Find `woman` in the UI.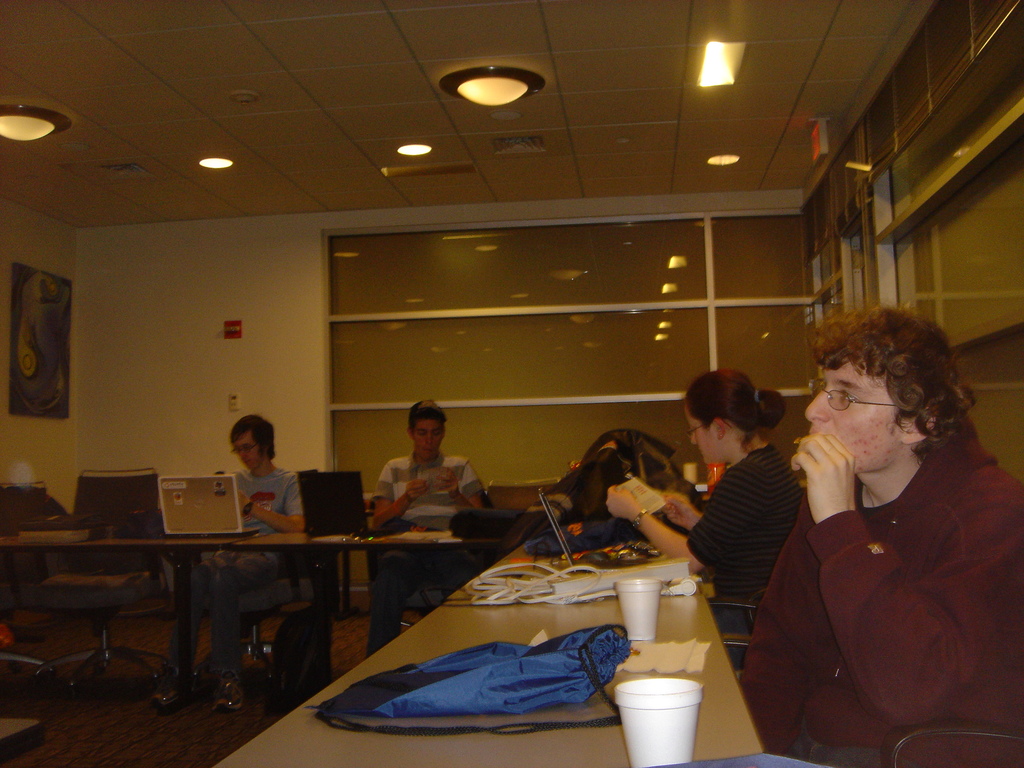
UI element at 607 369 802 673.
